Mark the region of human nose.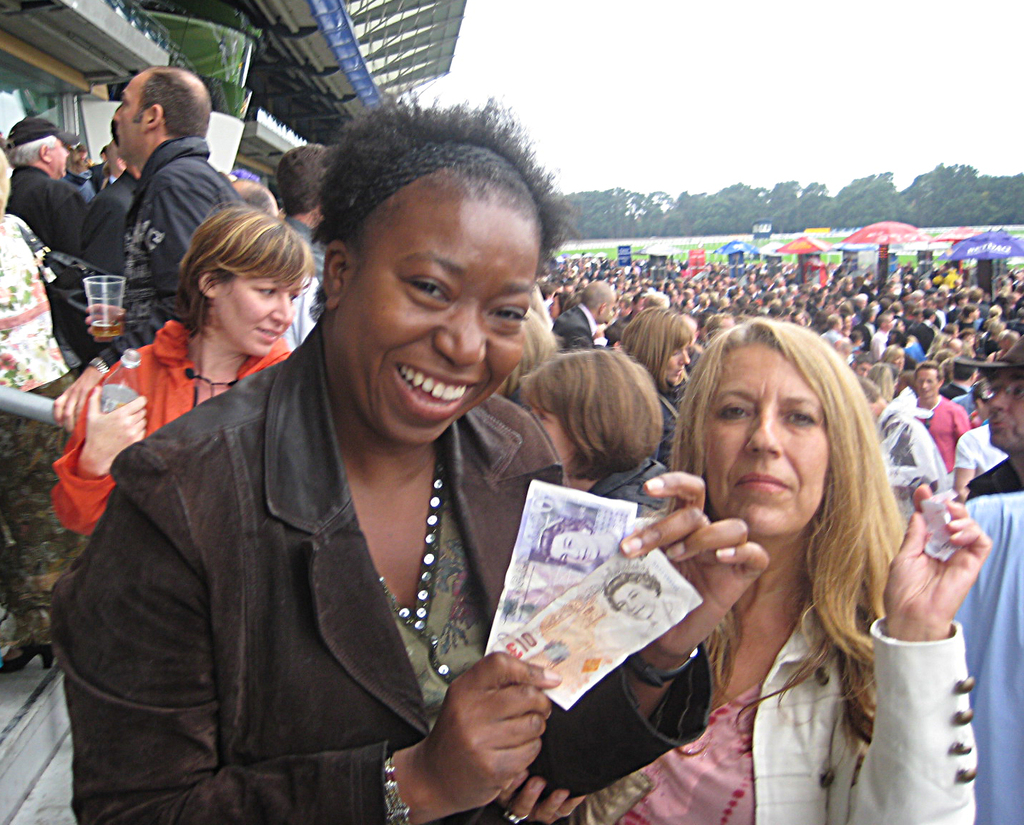
Region: bbox=(744, 409, 782, 460).
